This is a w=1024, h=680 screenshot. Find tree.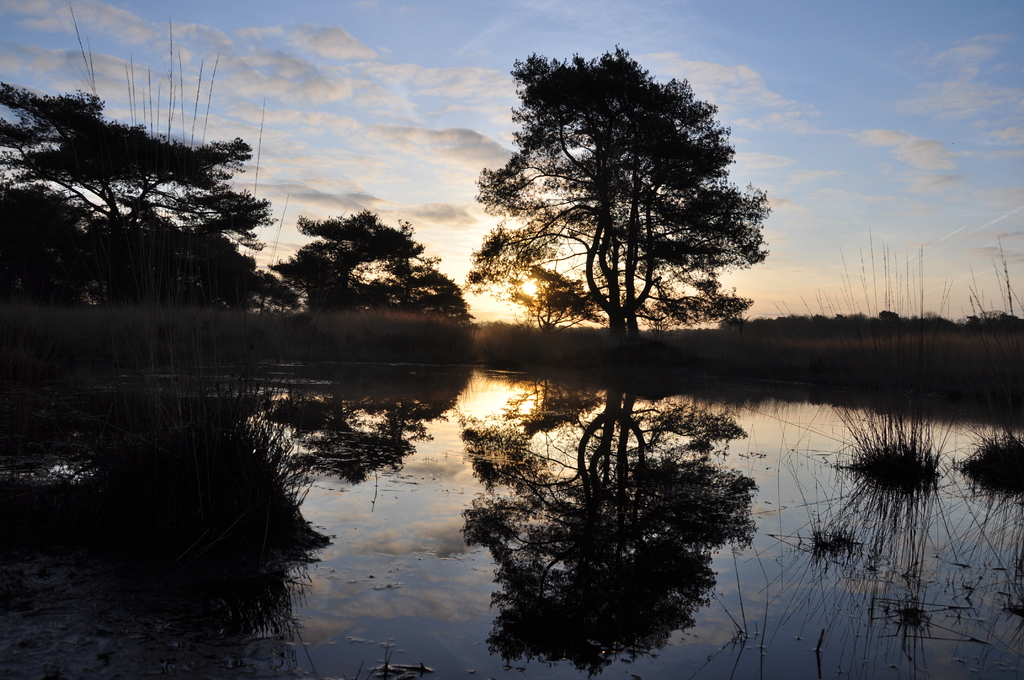
Bounding box: region(483, 32, 772, 374).
